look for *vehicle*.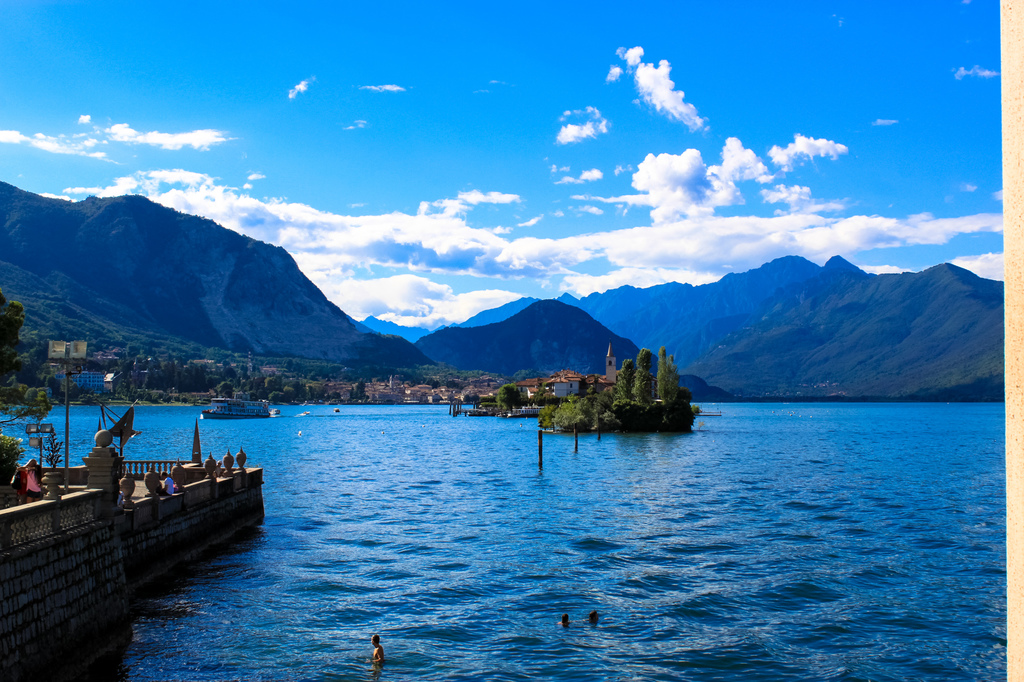
Found: rect(201, 395, 276, 421).
